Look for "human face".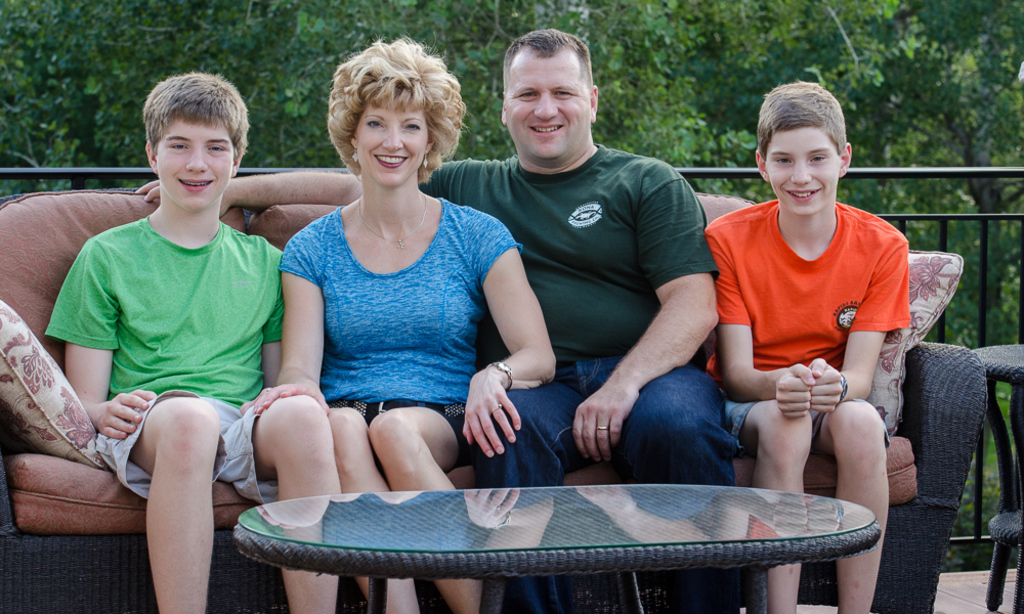
Found: x1=157, y1=117, x2=228, y2=213.
